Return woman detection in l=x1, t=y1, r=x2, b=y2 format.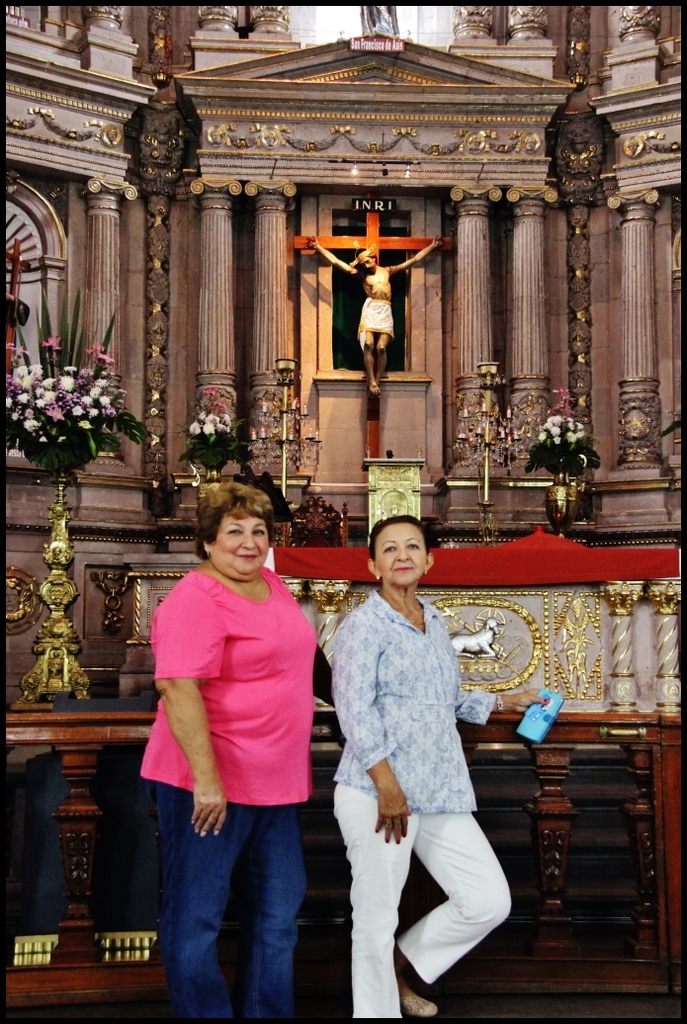
l=316, t=512, r=508, b=991.
